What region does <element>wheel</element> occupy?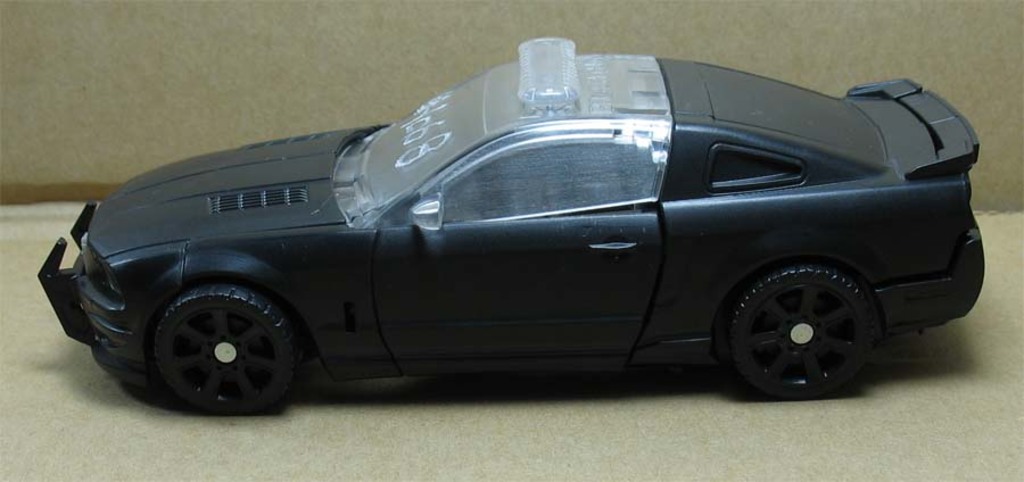
[left=727, top=265, right=883, bottom=401].
